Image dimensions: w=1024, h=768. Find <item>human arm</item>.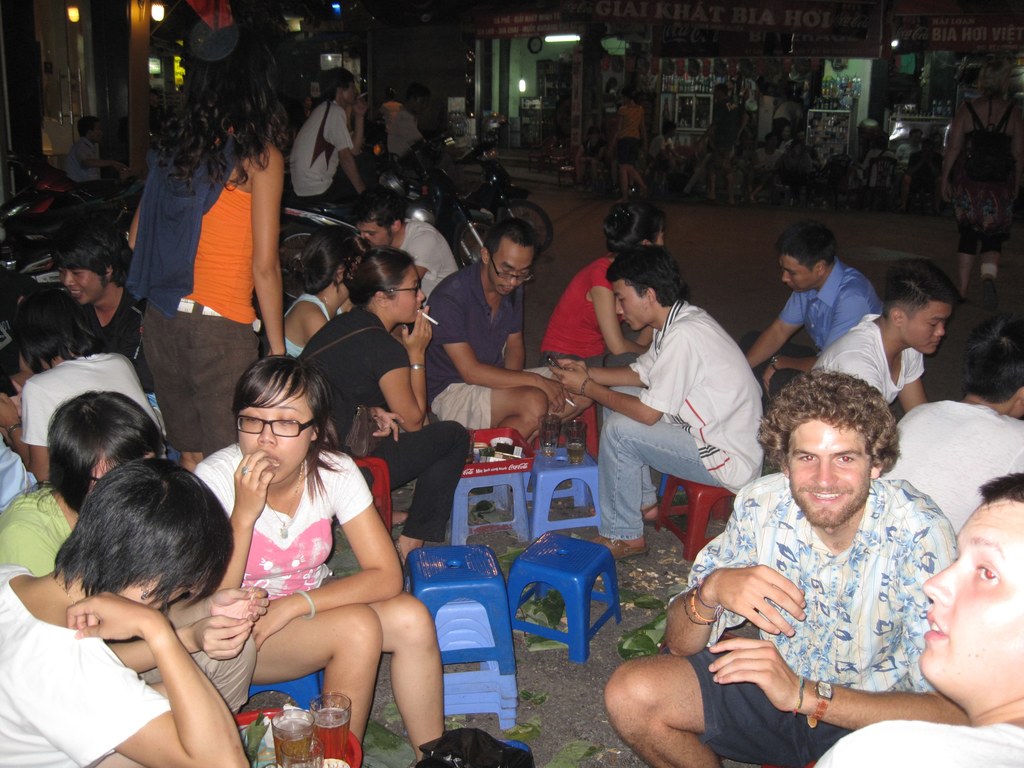
<box>665,481,813,662</box>.
